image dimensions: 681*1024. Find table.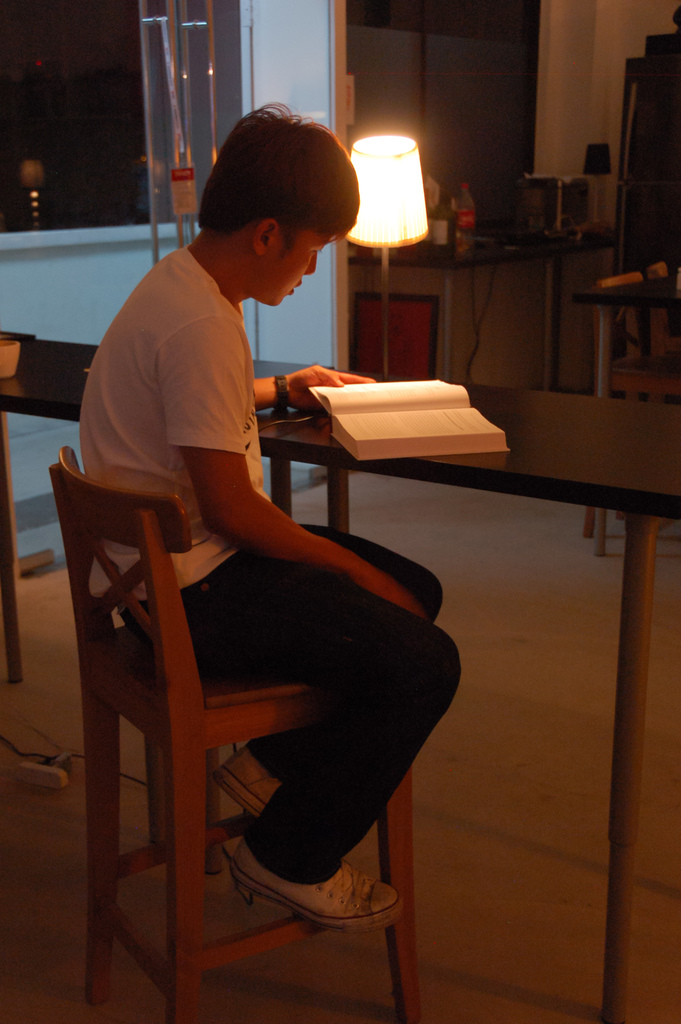
[259, 381, 680, 1023].
